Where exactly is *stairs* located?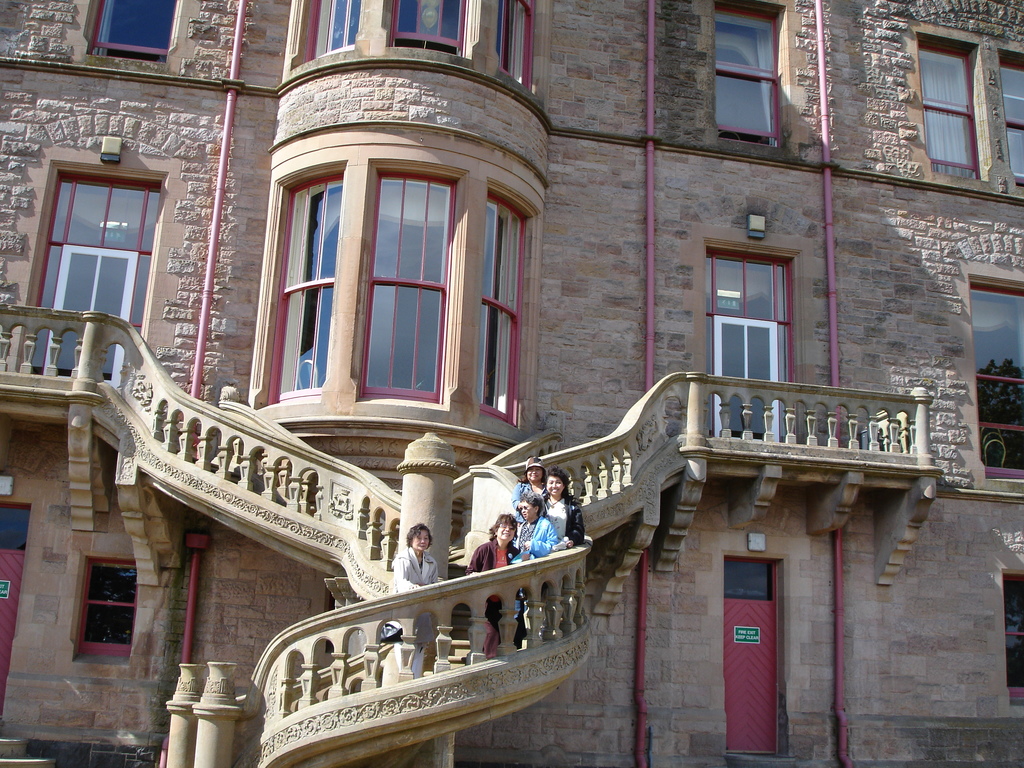
Its bounding box is [422, 600, 536, 675].
